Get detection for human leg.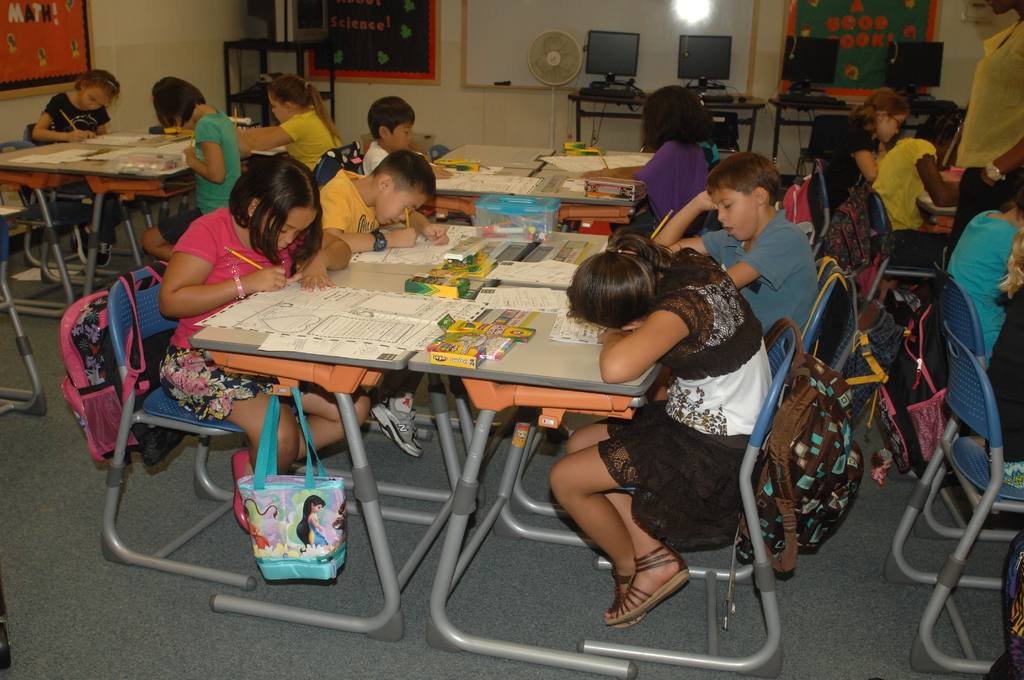
Detection: detection(228, 380, 379, 534).
